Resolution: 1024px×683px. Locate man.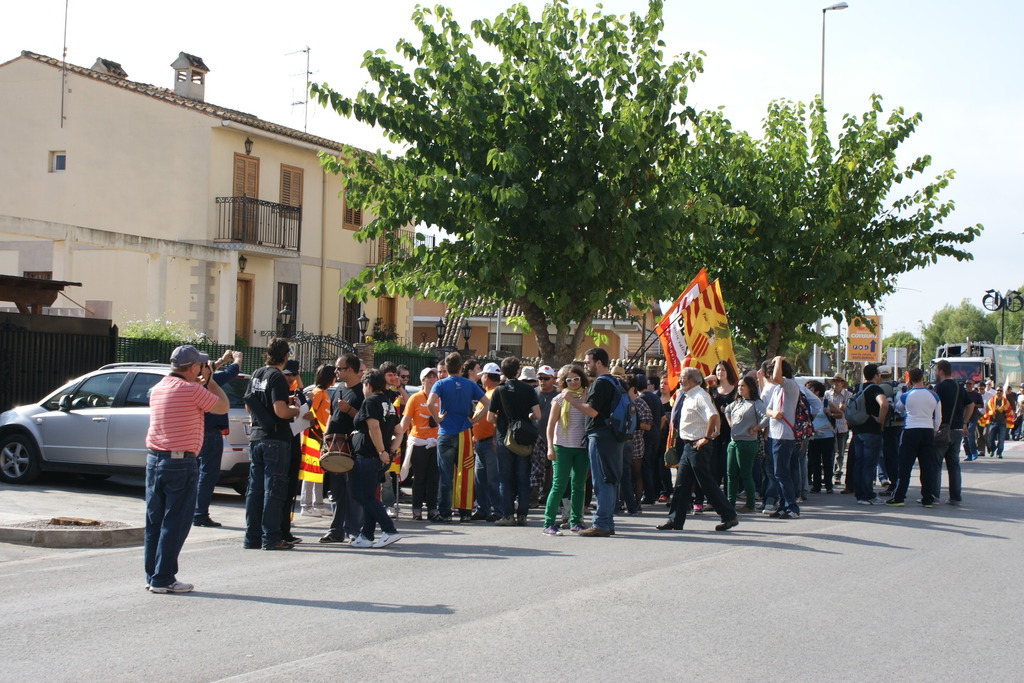
<region>316, 353, 369, 546</region>.
